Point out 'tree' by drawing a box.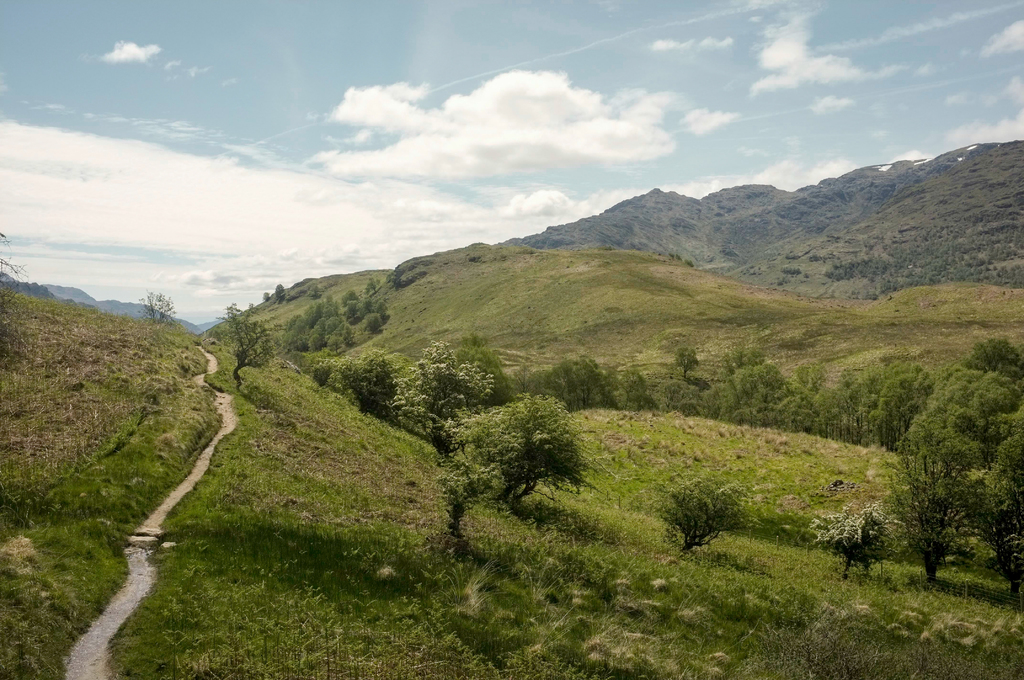
{"left": 213, "top": 299, "right": 277, "bottom": 387}.
